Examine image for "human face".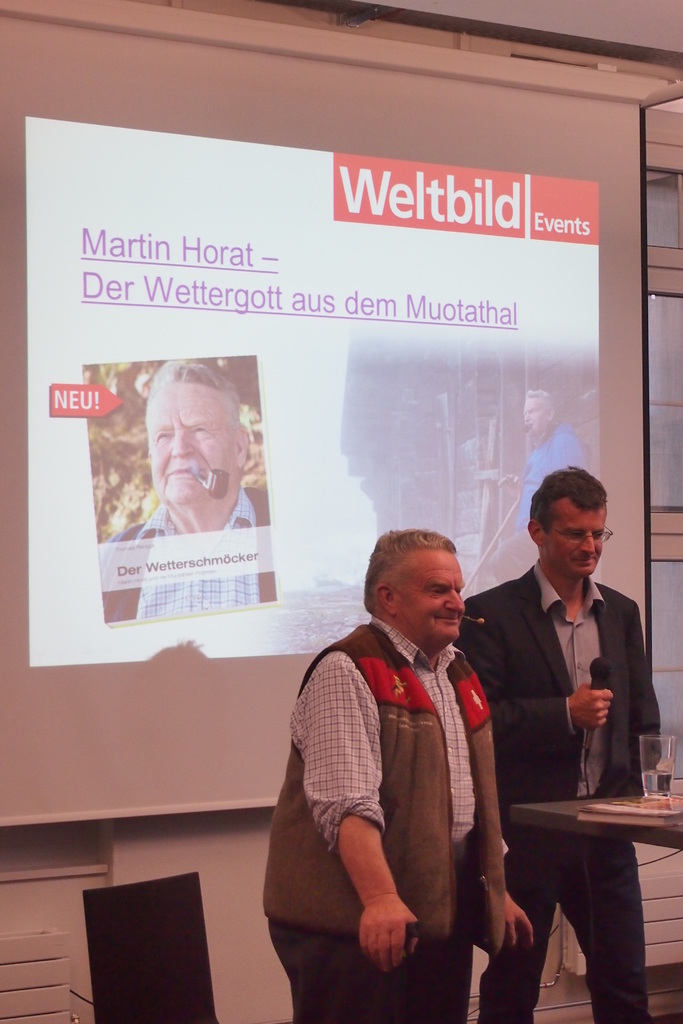
Examination result: bbox=[516, 398, 554, 440].
